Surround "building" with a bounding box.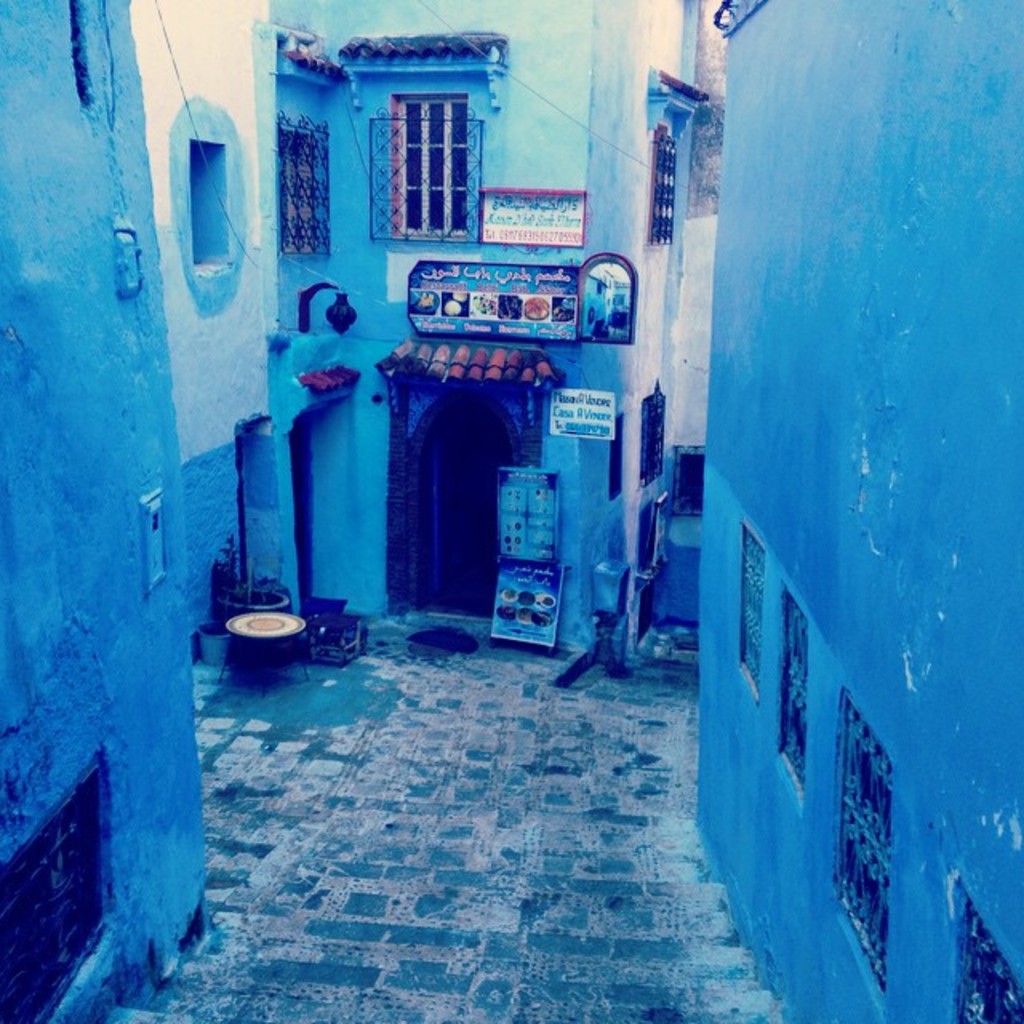
box=[126, 0, 712, 664].
